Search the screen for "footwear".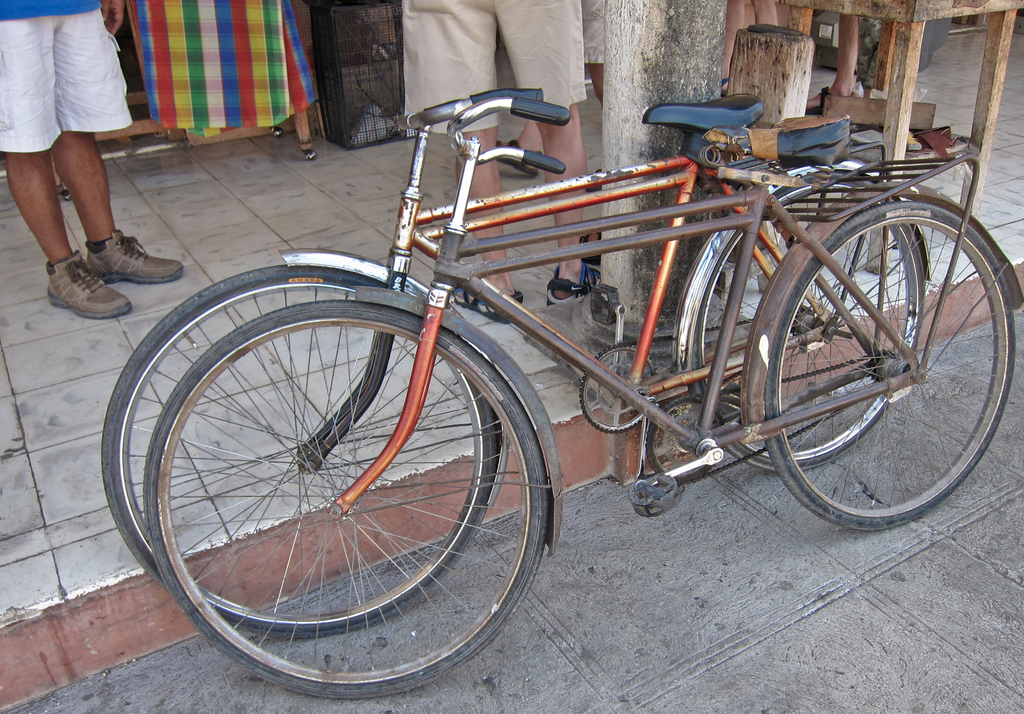
Found at 547, 245, 607, 309.
